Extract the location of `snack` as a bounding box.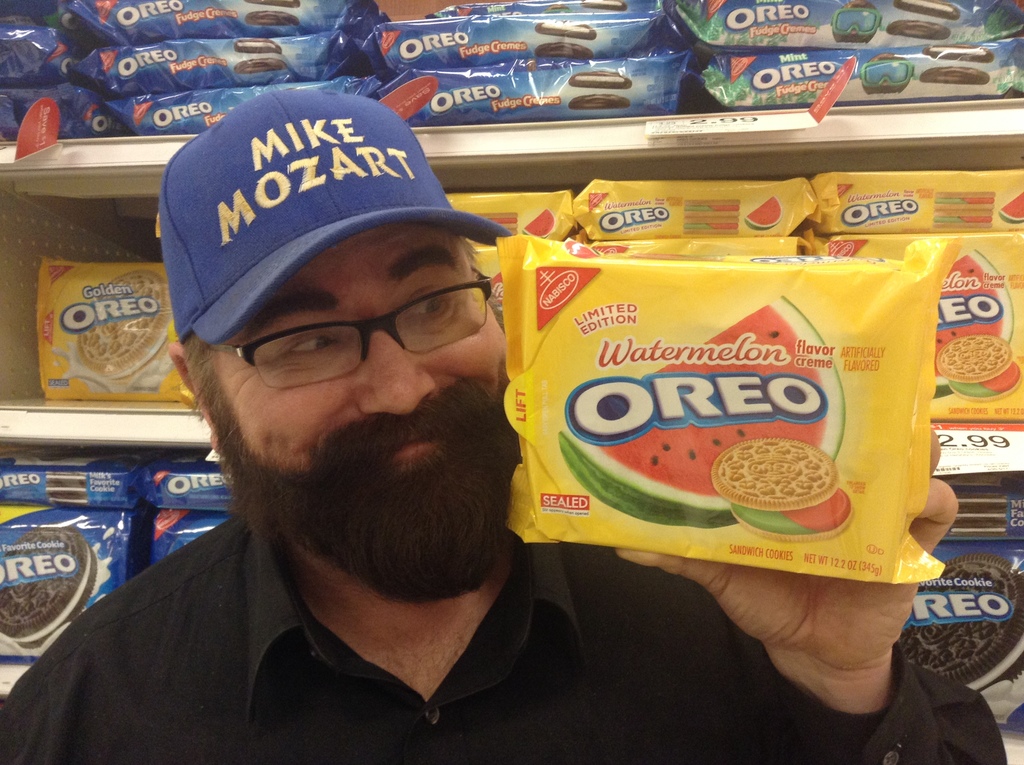
<region>575, 94, 627, 107</region>.
